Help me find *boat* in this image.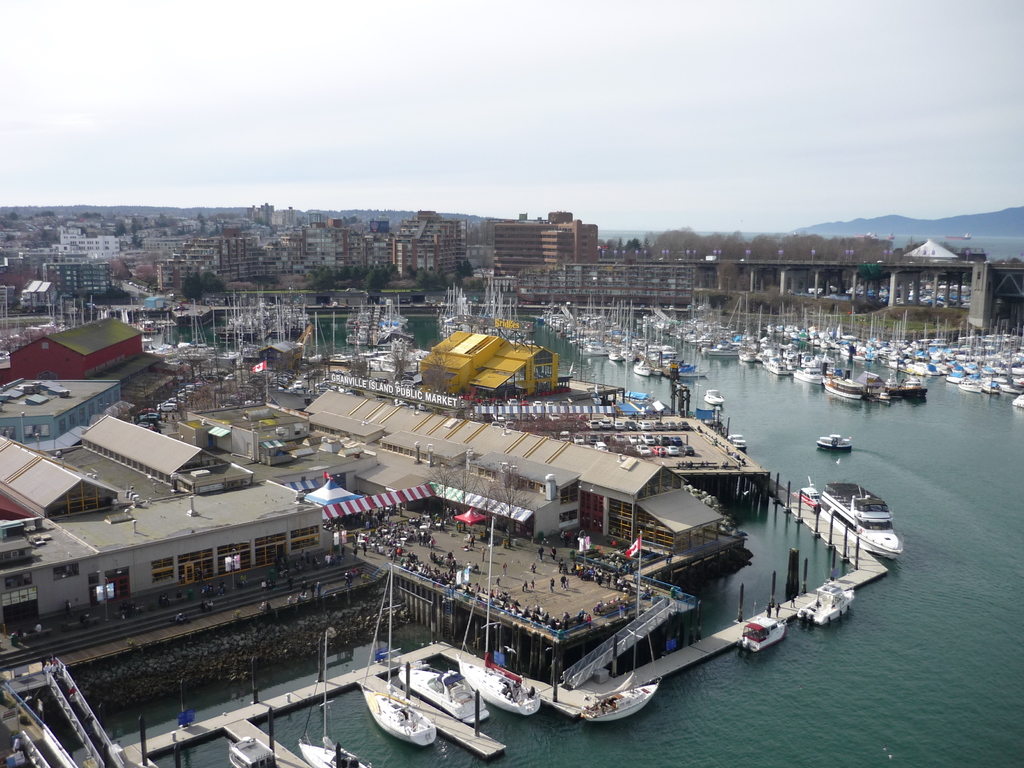
Found it: [left=579, top=675, right=662, bottom=720].
